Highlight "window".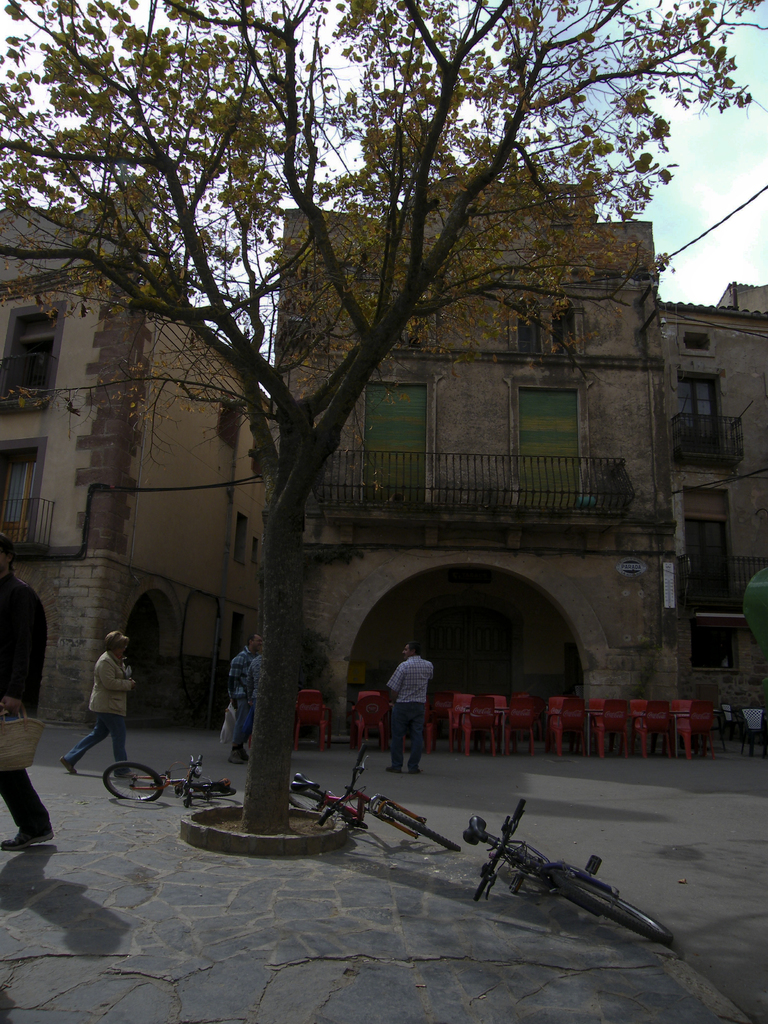
Highlighted region: <region>672, 330, 712, 354</region>.
